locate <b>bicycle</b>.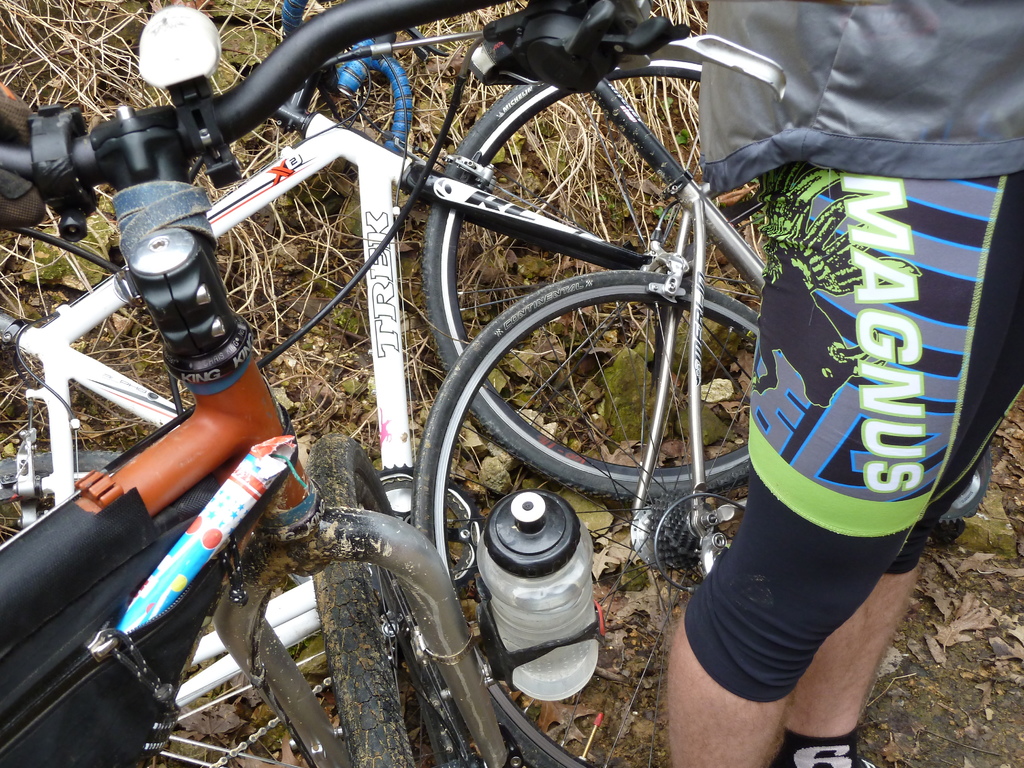
Bounding box: Rect(0, 0, 989, 767).
